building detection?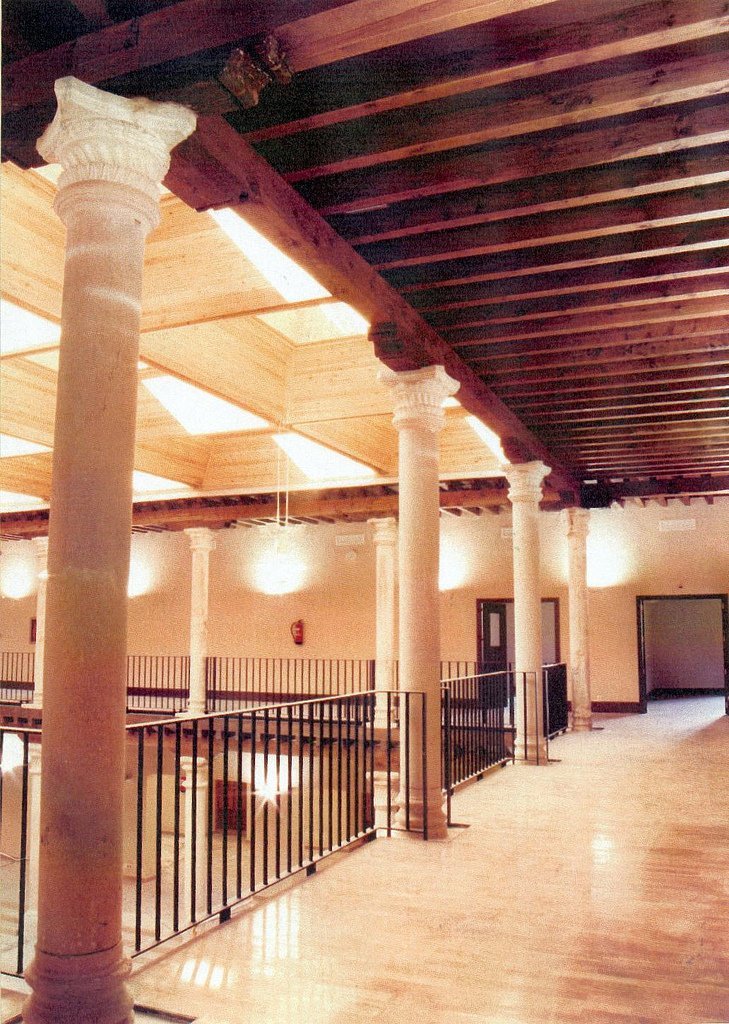
(left=0, top=0, right=728, bottom=1023)
